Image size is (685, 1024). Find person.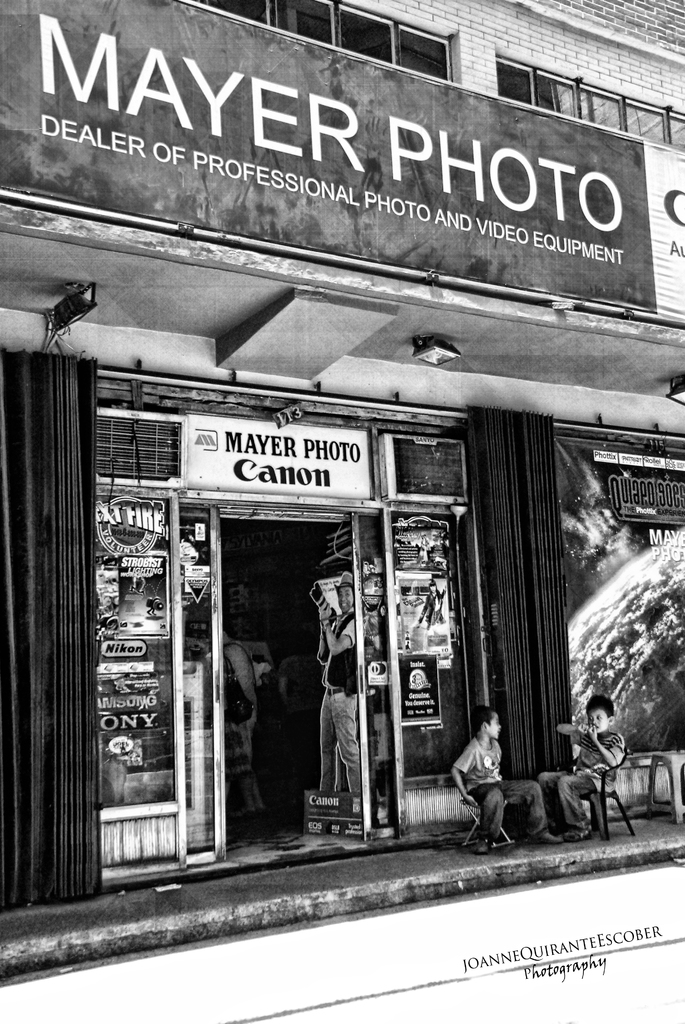
region(453, 707, 561, 849).
